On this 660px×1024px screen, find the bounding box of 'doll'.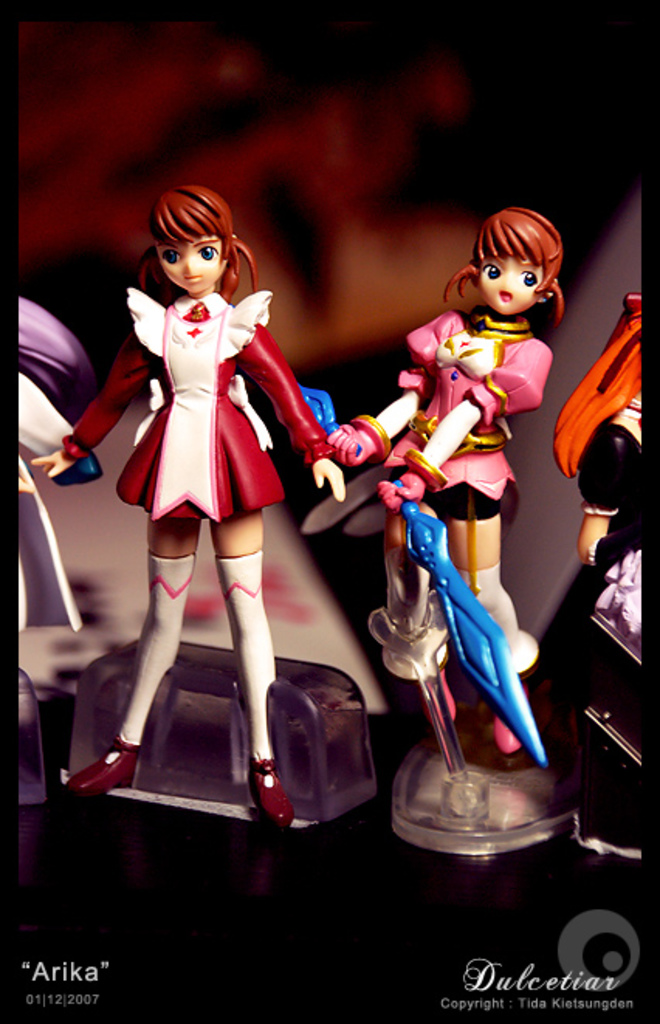
Bounding box: bbox(353, 197, 556, 764).
